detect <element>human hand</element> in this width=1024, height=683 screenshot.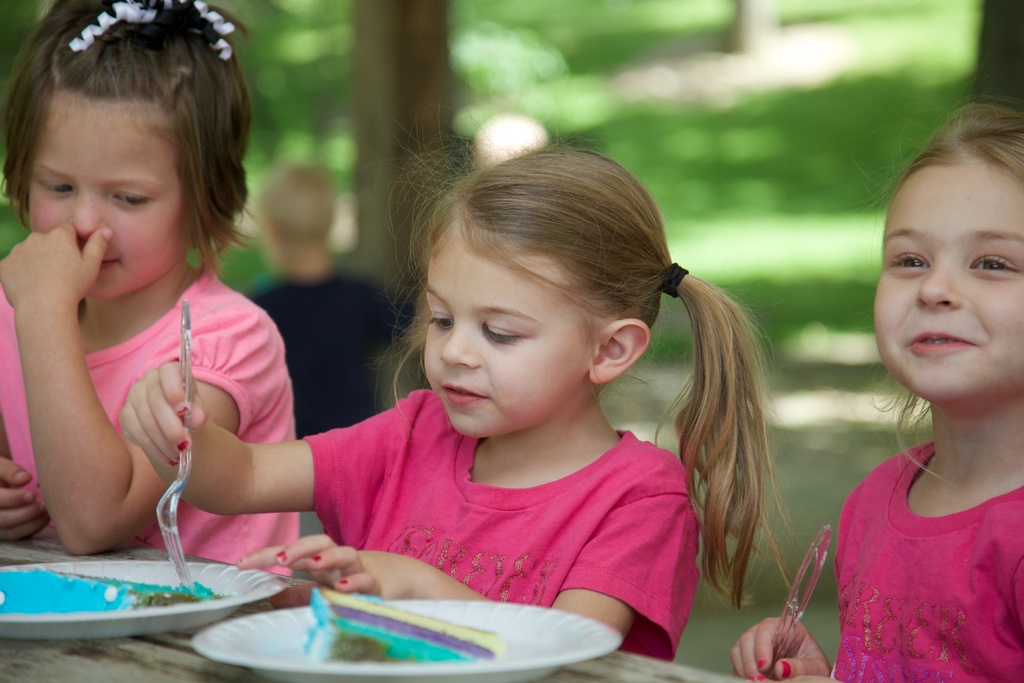
Detection: l=106, t=362, r=195, b=455.
